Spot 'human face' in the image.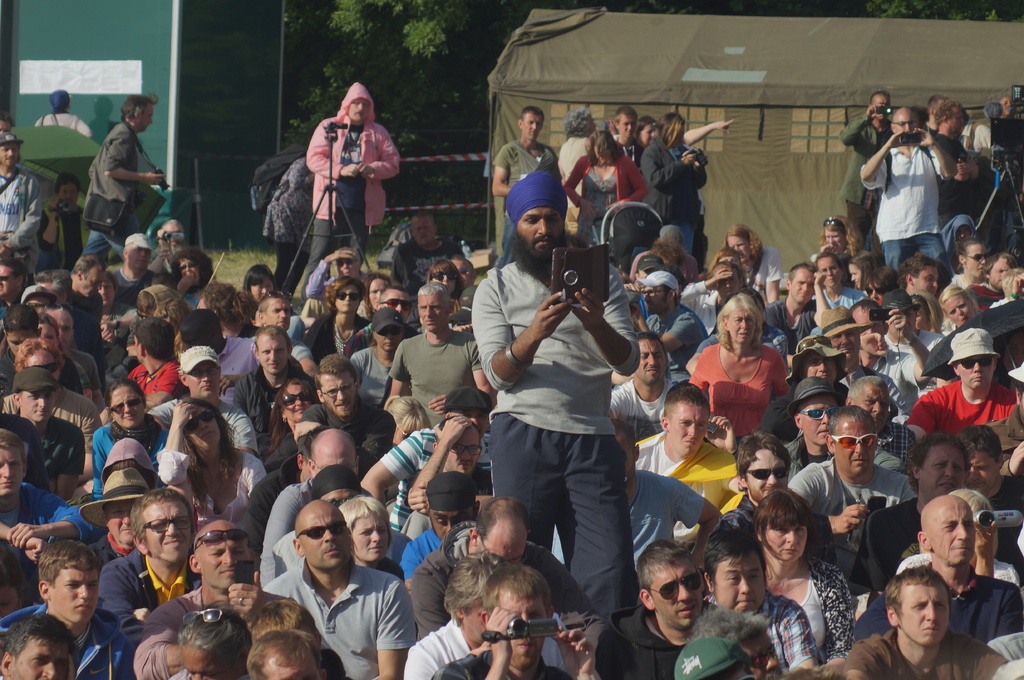
'human face' found at bbox=[136, 104, 154, 134].
